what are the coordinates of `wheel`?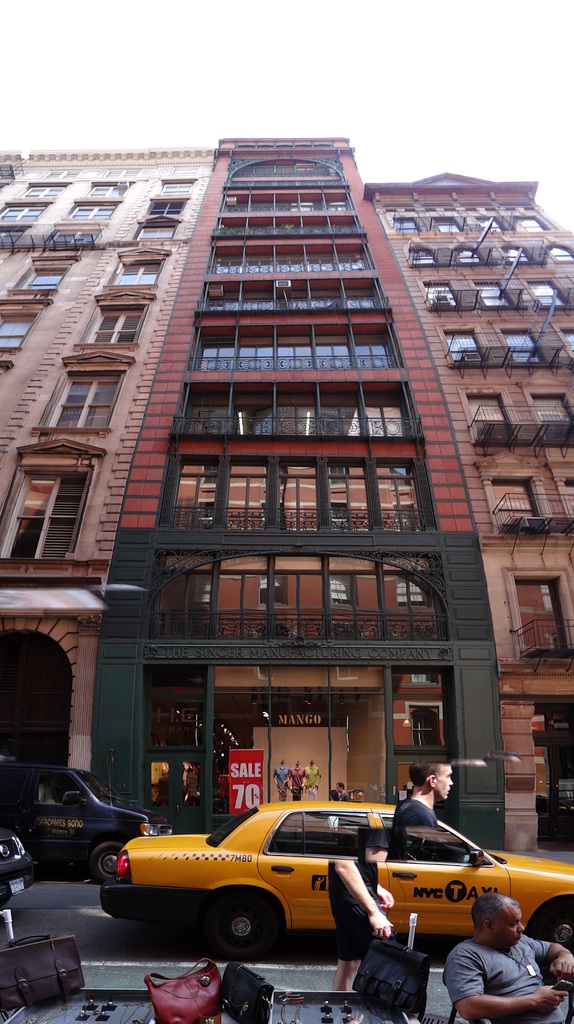
bbox=(528, 903, 573, 947).
